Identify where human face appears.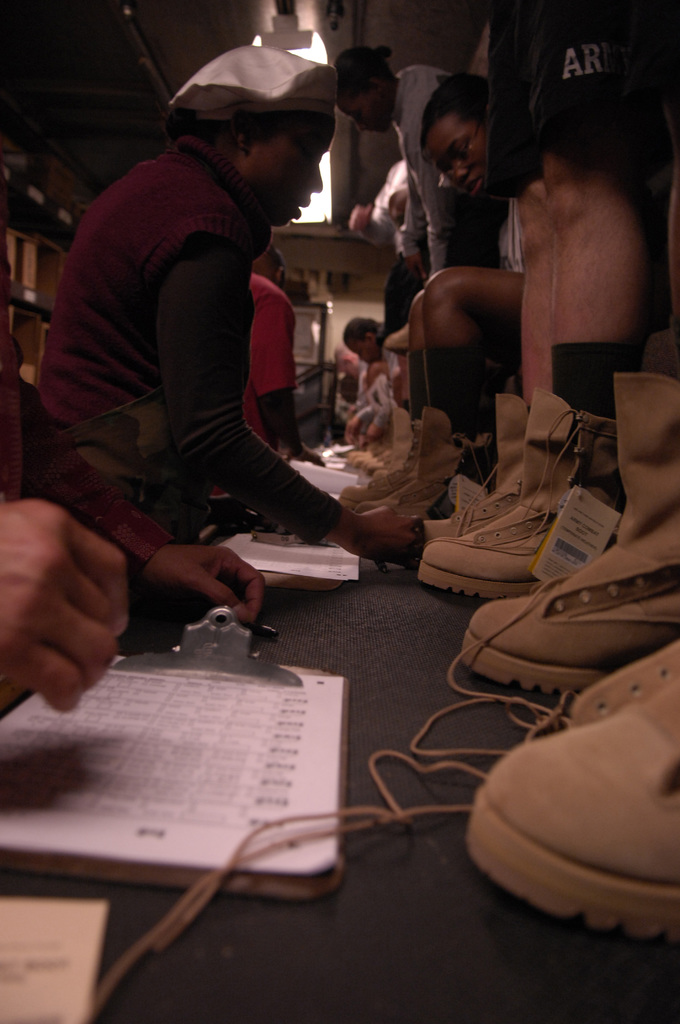
Appears at 336,90,391,136.
